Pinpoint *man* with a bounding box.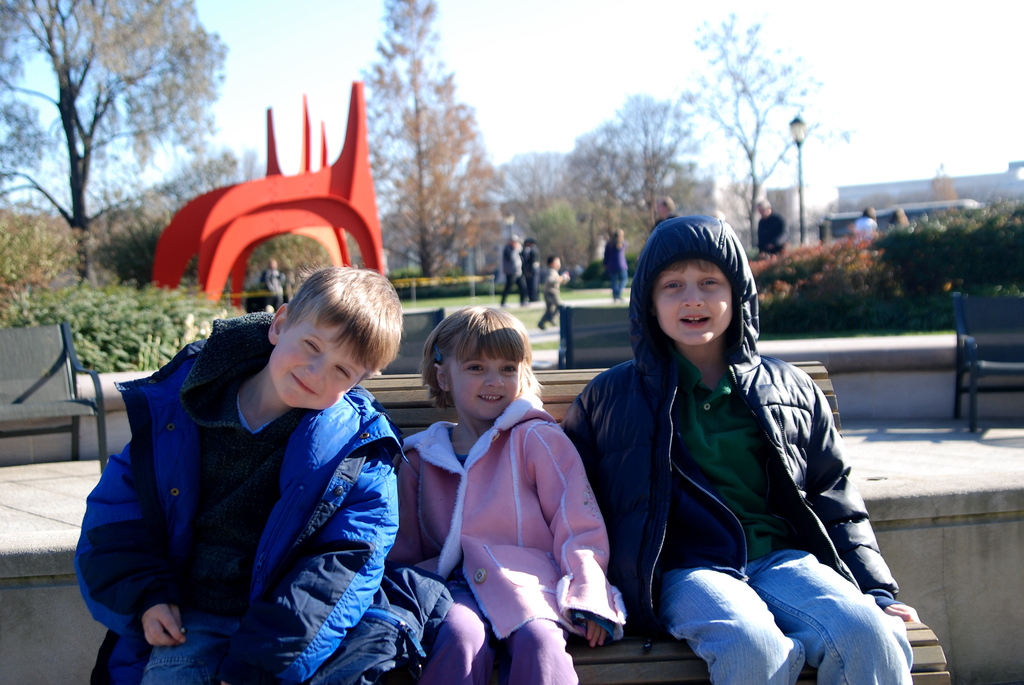
(651, 195, 682, 232).
